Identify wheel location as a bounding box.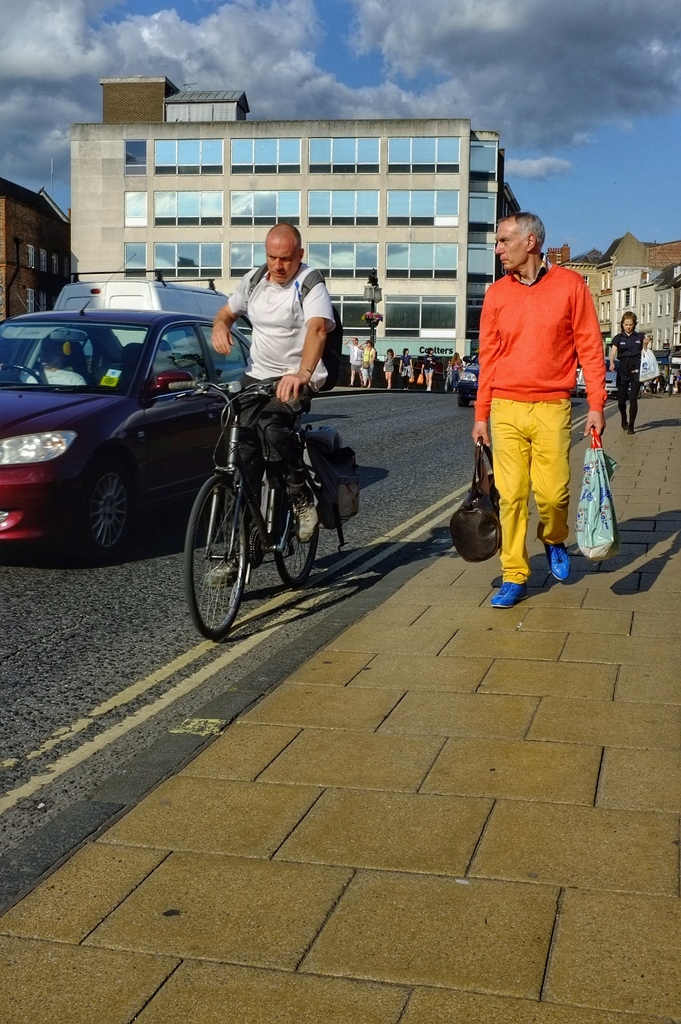
{"left": 193, "top": 465, "right": 246, "bottom": 637}.
